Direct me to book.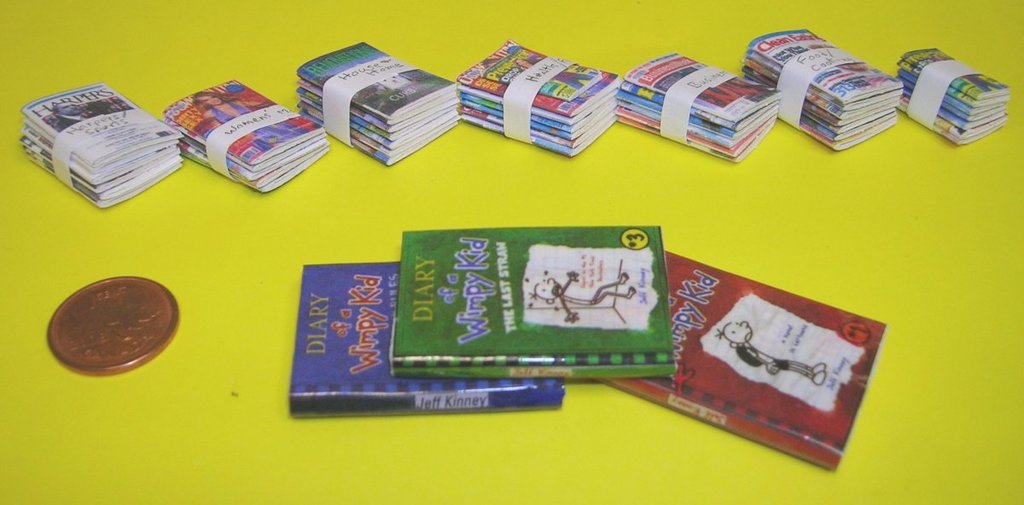
Direction: detection(289, 263, 571, 418).
